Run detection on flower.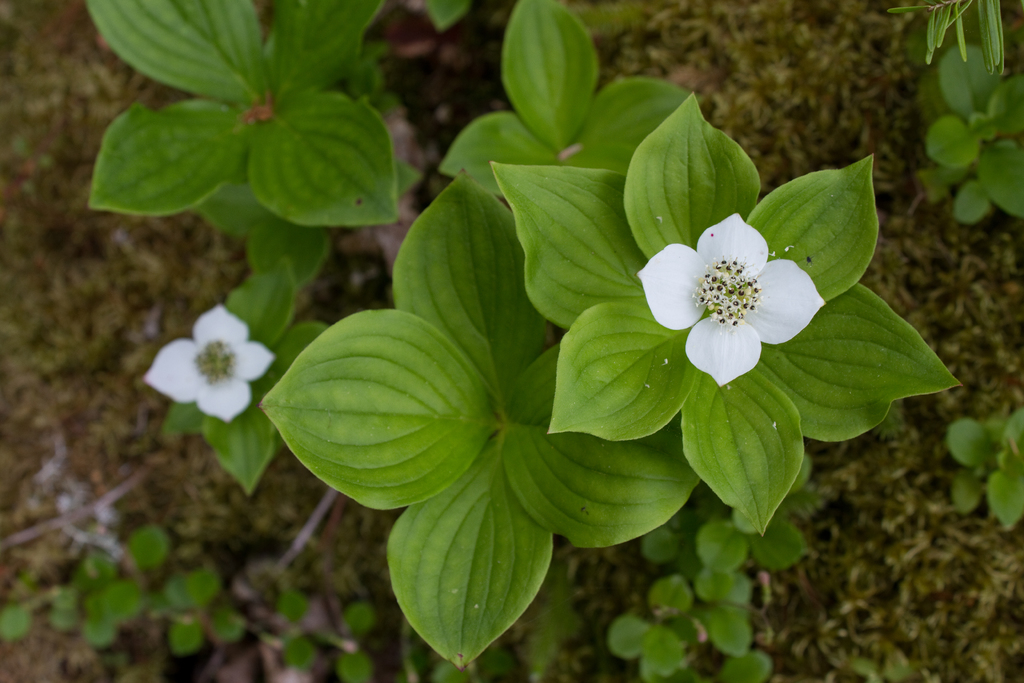
Result: Rect(656, 208, 823, 370).
